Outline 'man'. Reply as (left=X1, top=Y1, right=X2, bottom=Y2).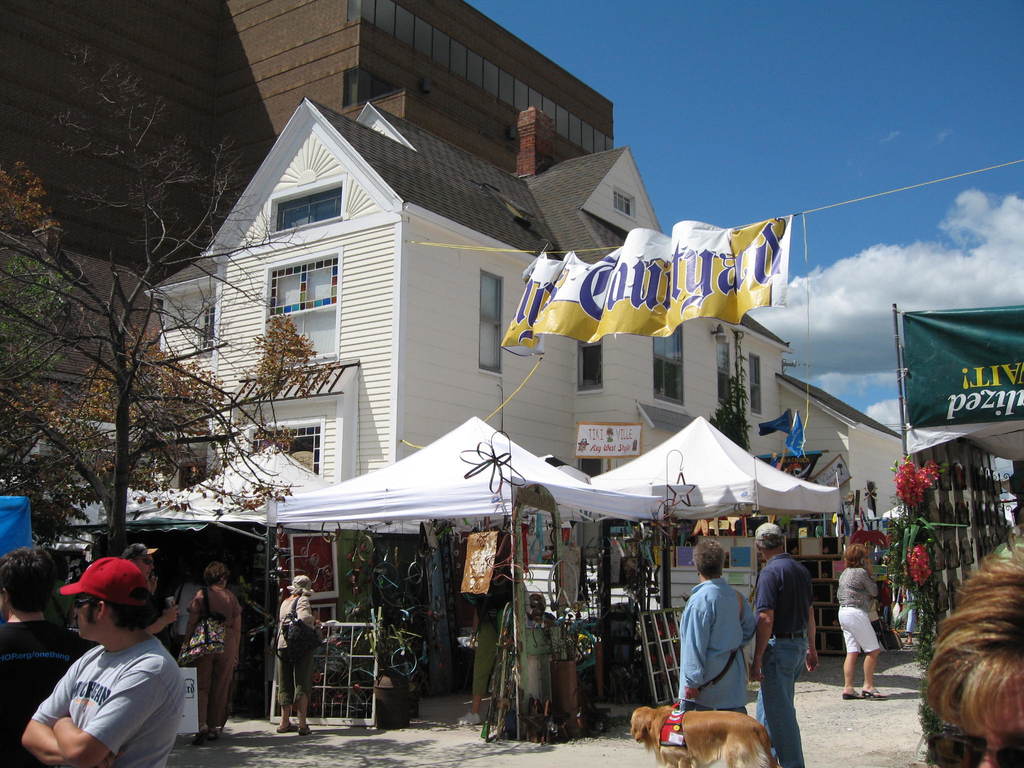
(left=0, top=543, right=97, bottom=767).
